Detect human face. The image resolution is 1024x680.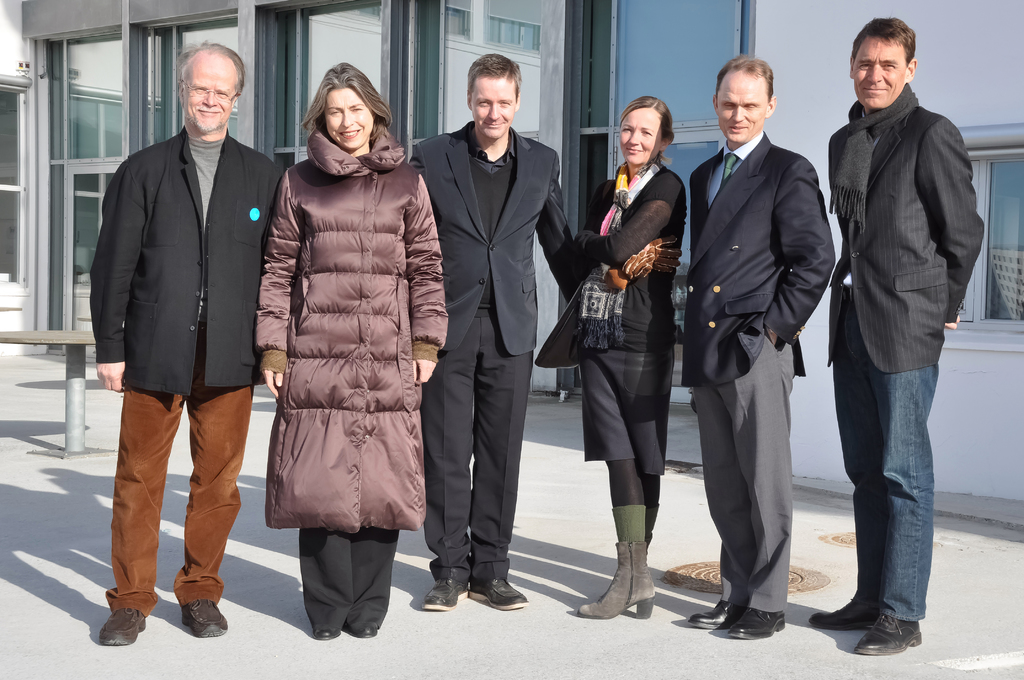
716/65/771/147.
